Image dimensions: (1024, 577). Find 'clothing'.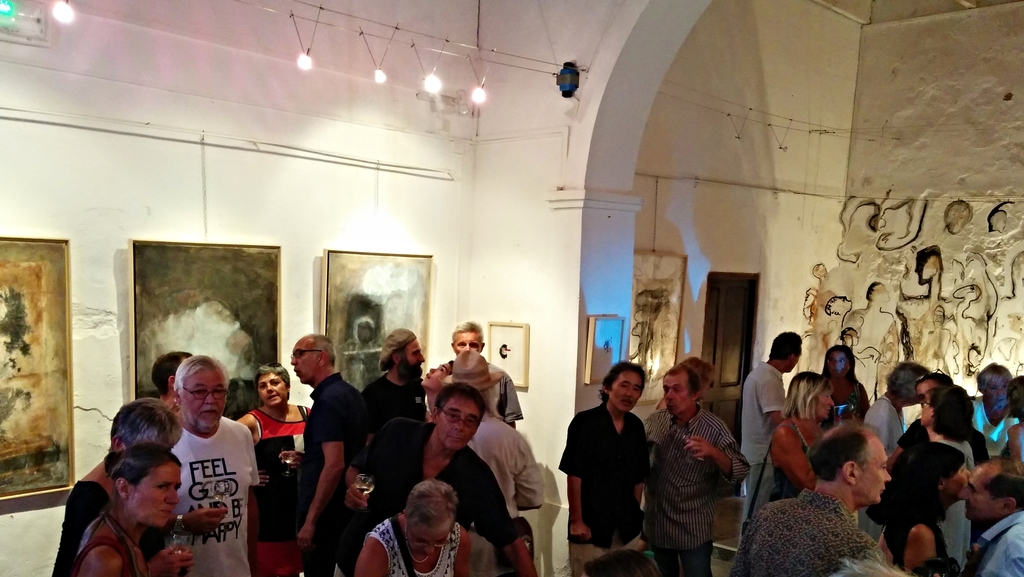
423, 362, 522, 422.
